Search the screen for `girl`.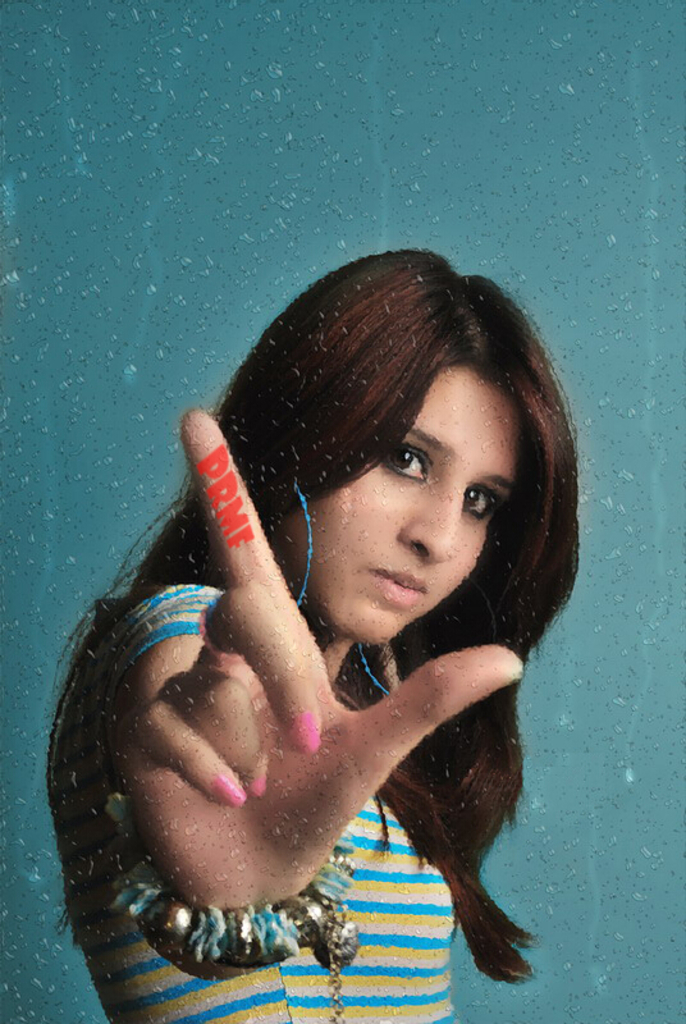
Found at [left=47, top=253, right=584, bottom=1023].
